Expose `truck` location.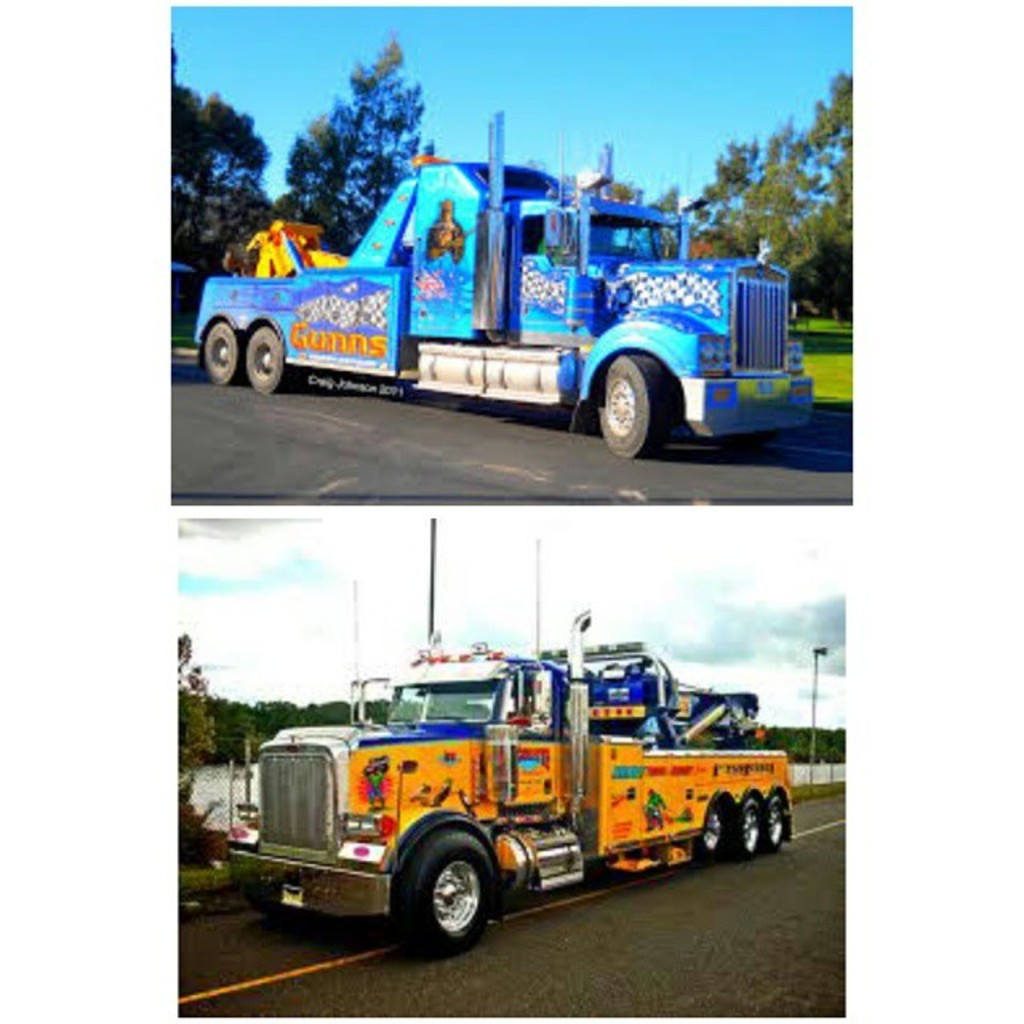
Exposed at select_region(211, 170, 813, 490).
